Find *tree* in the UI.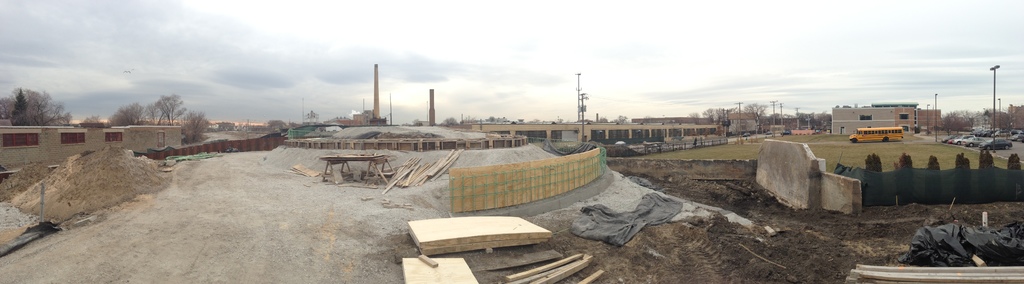
UI element at detection(772, 111, 792, 117).
